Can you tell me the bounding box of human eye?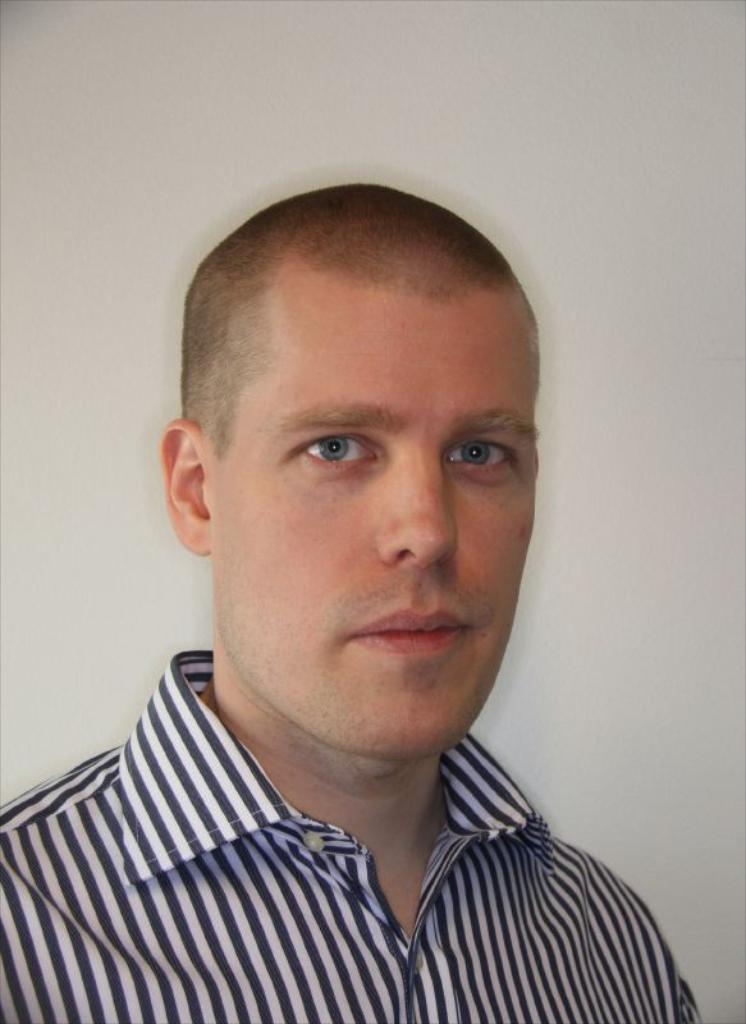
269:428:386:488.
